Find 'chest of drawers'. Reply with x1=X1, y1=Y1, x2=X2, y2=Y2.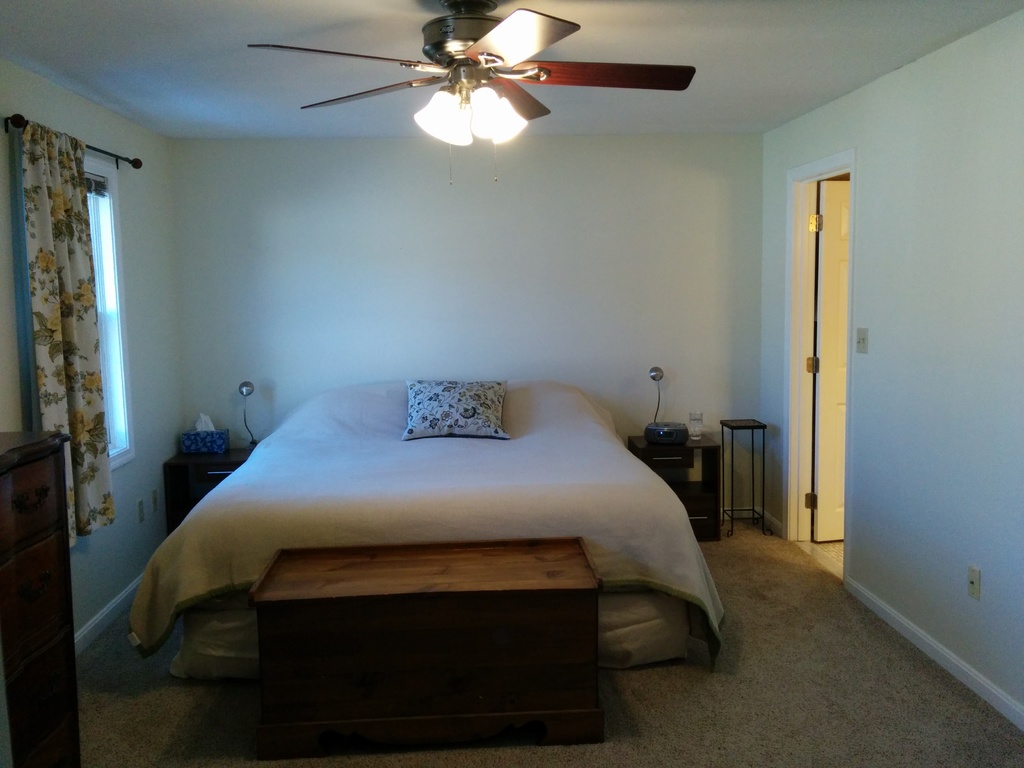
x1=627, y1=434, x2=719, y2=545.
